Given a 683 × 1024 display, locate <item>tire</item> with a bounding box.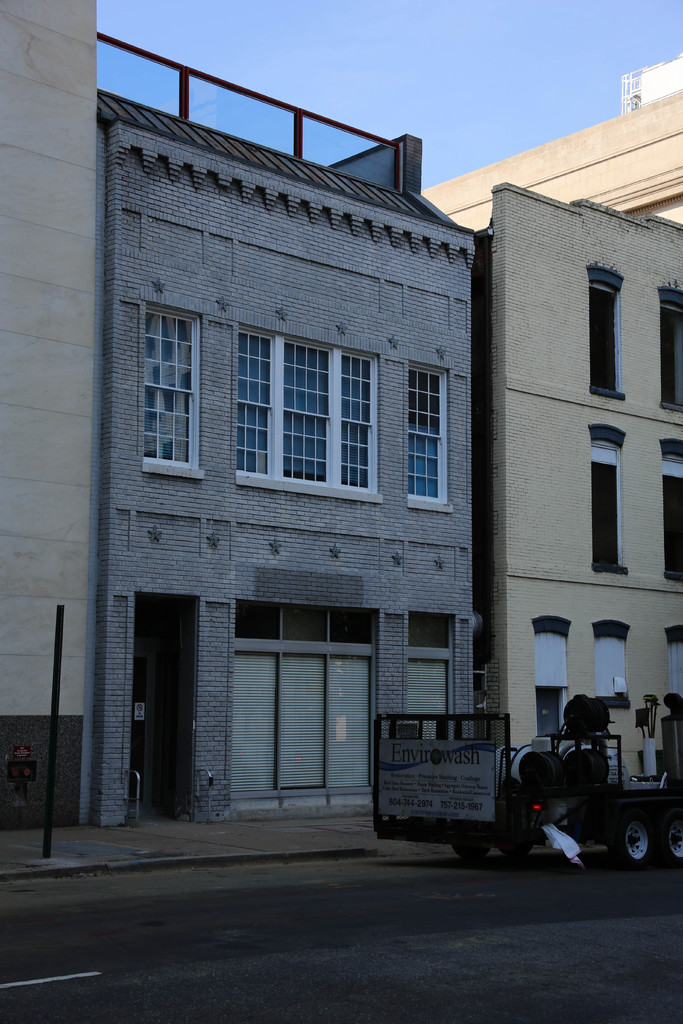
Located: 442, 828, 491, 867.
